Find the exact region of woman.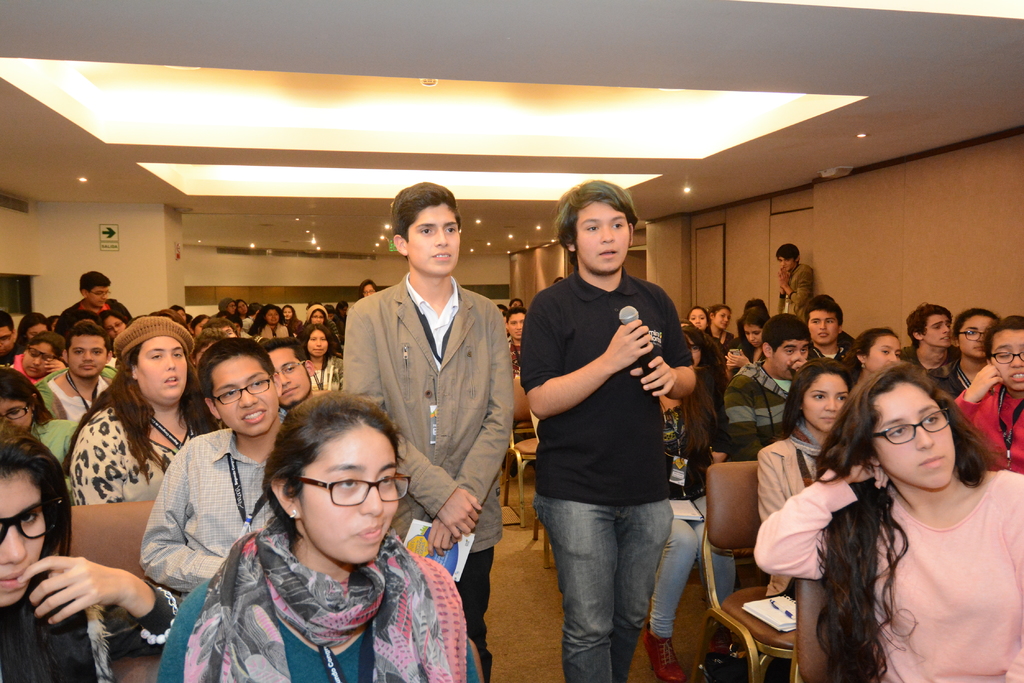
Exact region: (x1=255, y1=305, x2=294, y2=340).
